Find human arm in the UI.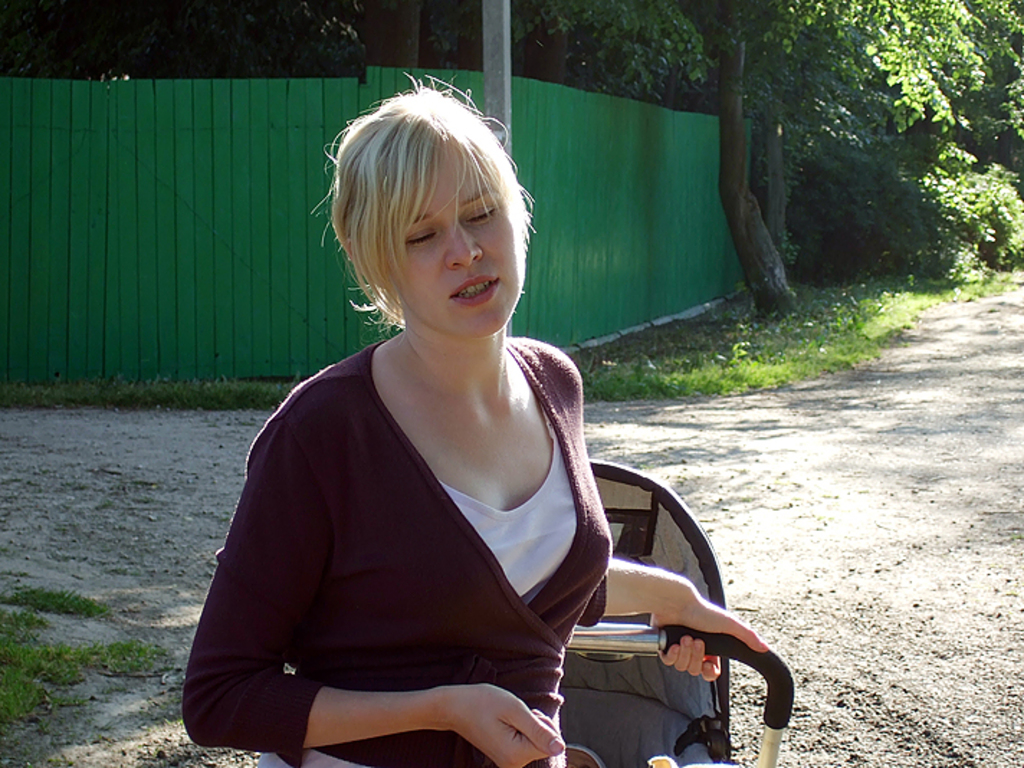
UI element at <region>557, 344, 778, 702</region>.
